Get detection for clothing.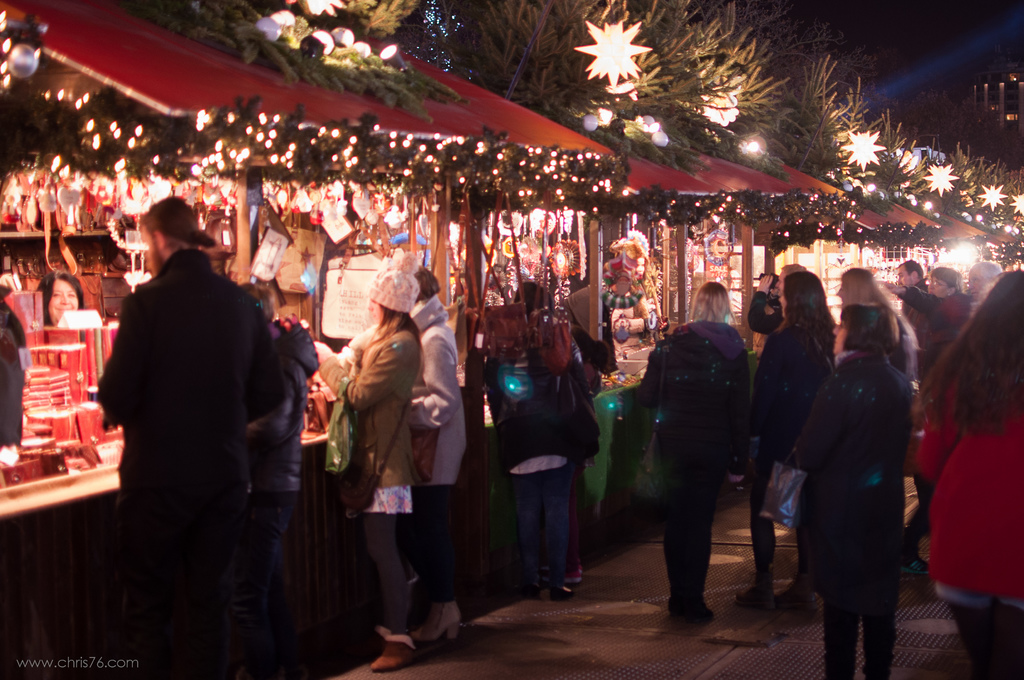
Detection: (x1=910, y1=359, x2=1023, y2=617).
